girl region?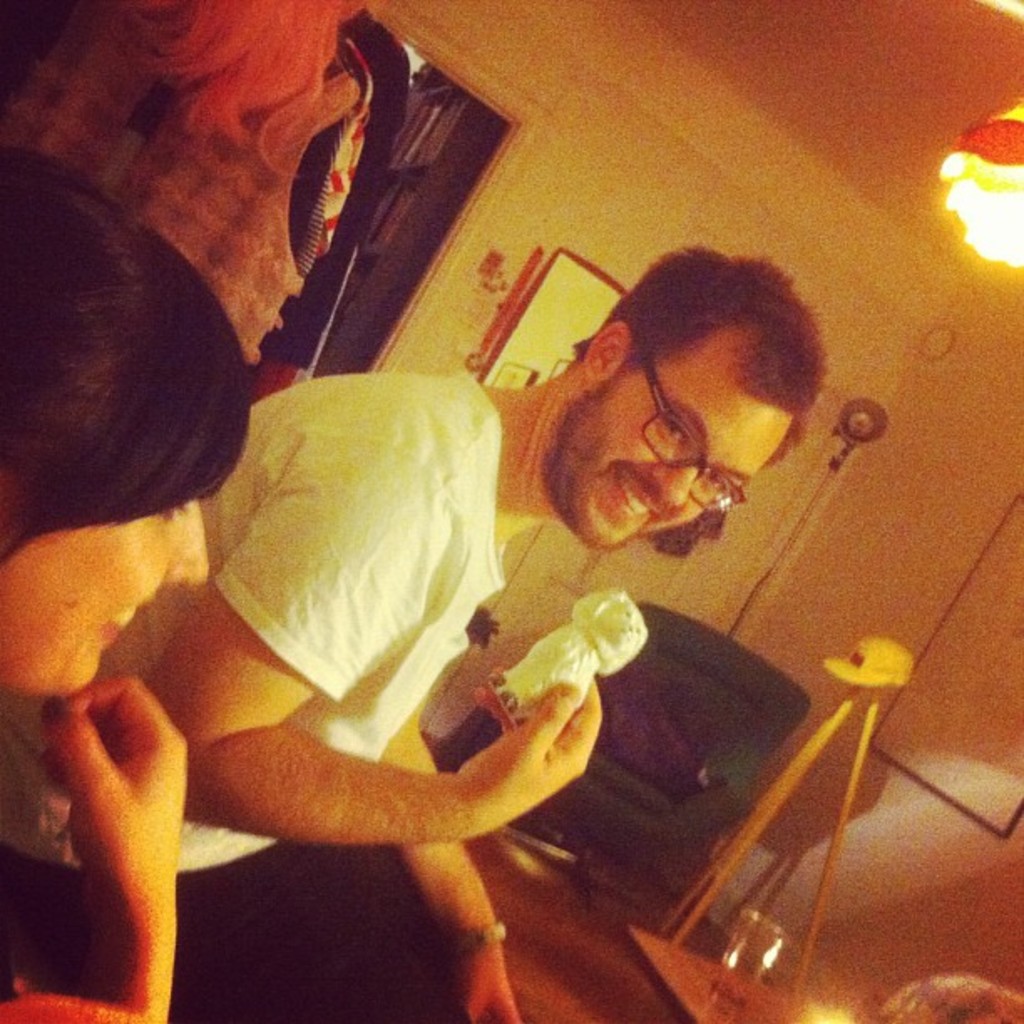
[0, 139, 248, 1022]
